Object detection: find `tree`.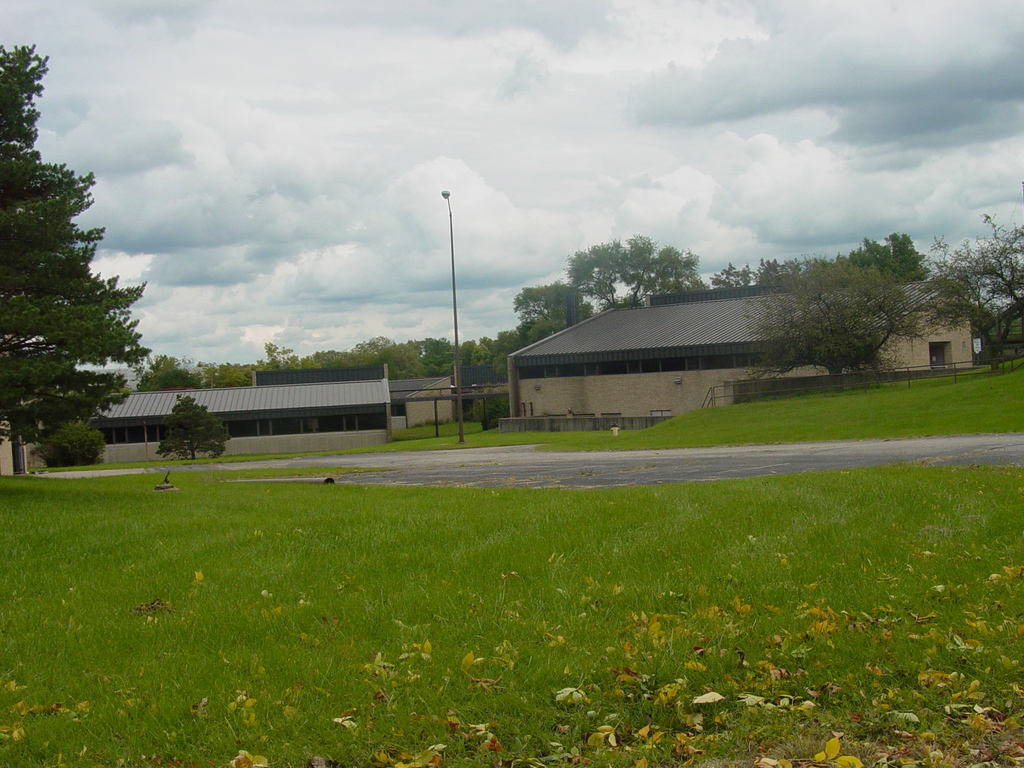
[left=17, top=140, right=141, bottom=474].
